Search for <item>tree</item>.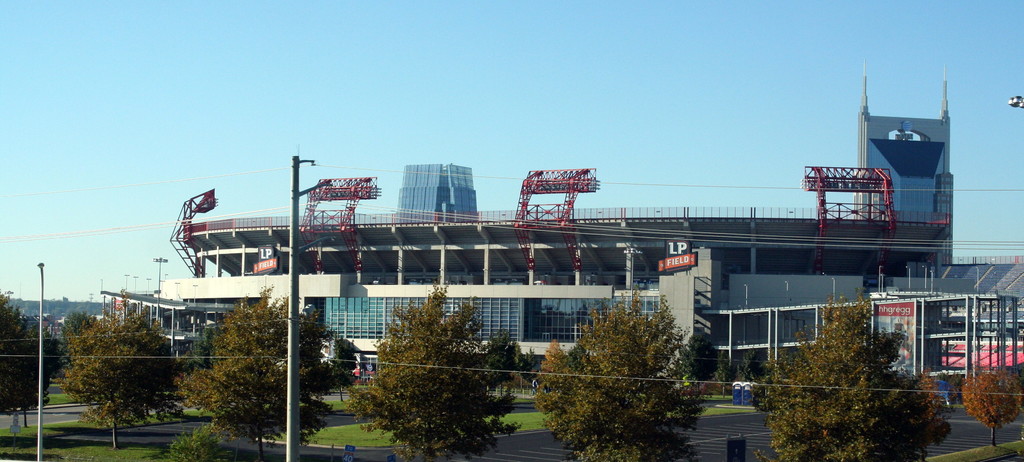
Found at <bbox>355, 351, 370, 379</bbox>.
